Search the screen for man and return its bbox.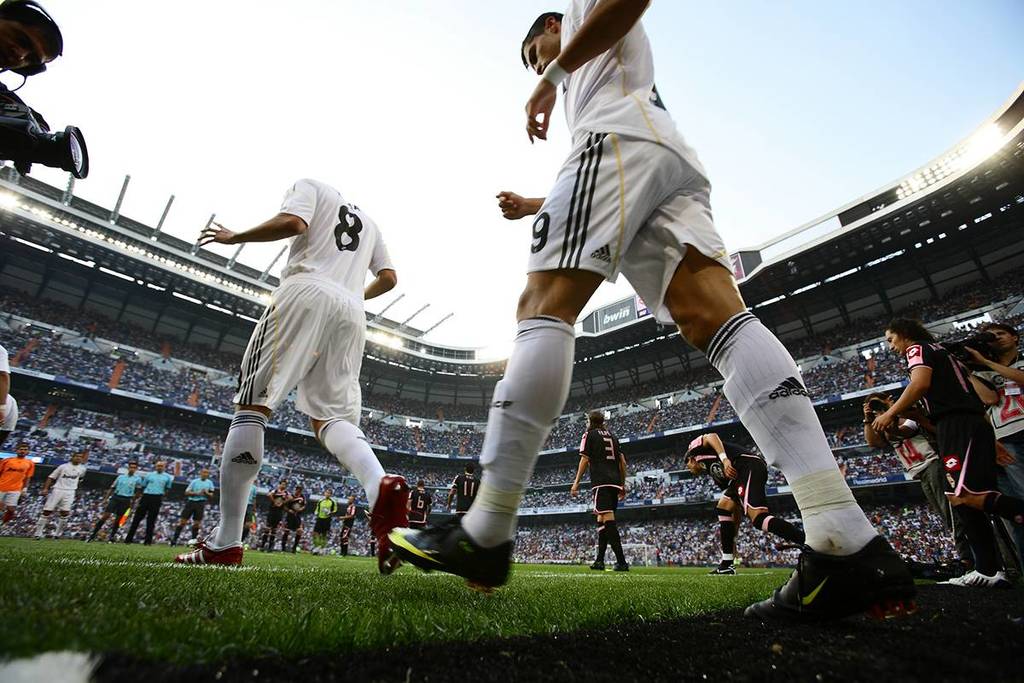
Found: (130, 464, 172, 543).
